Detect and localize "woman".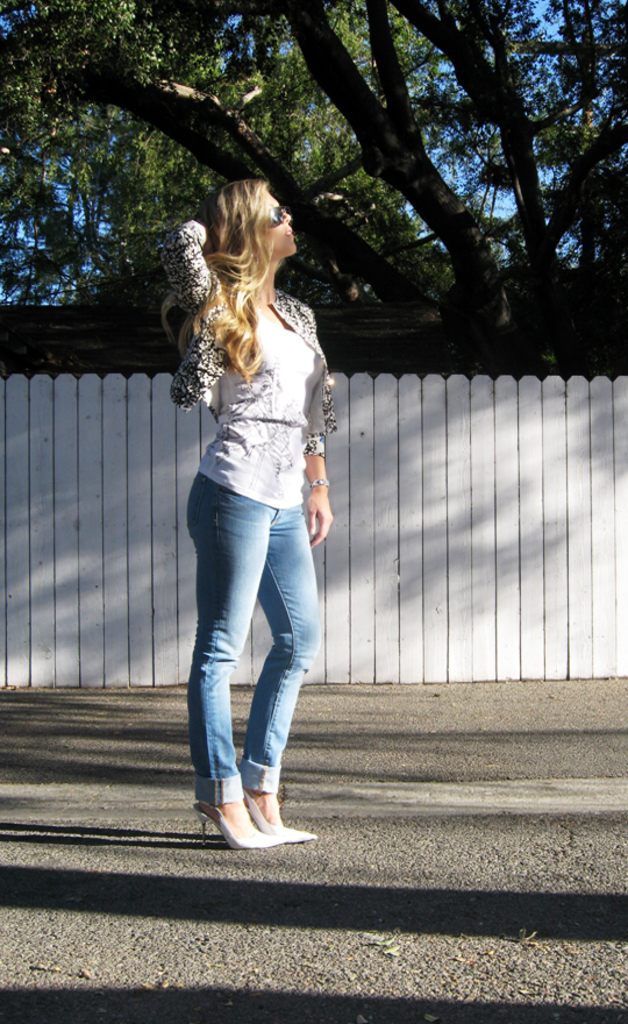
Localized at <box>148,142,352,867</box>.
